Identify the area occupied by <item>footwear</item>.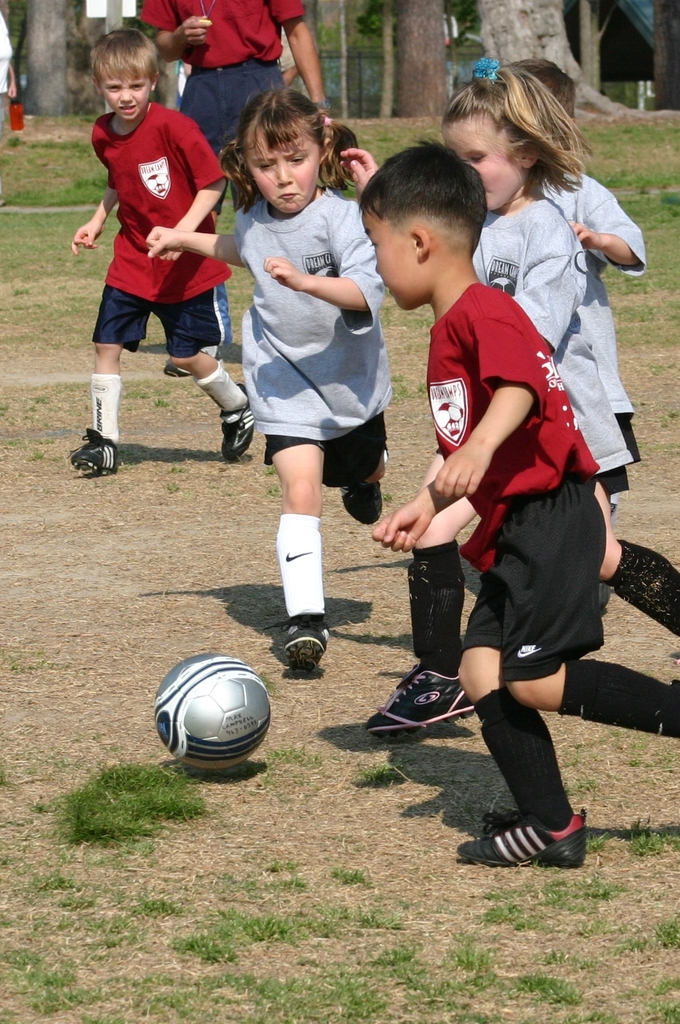
Area: {"left": 217, "top": 391, "right": 260, "bottom": 456}.
